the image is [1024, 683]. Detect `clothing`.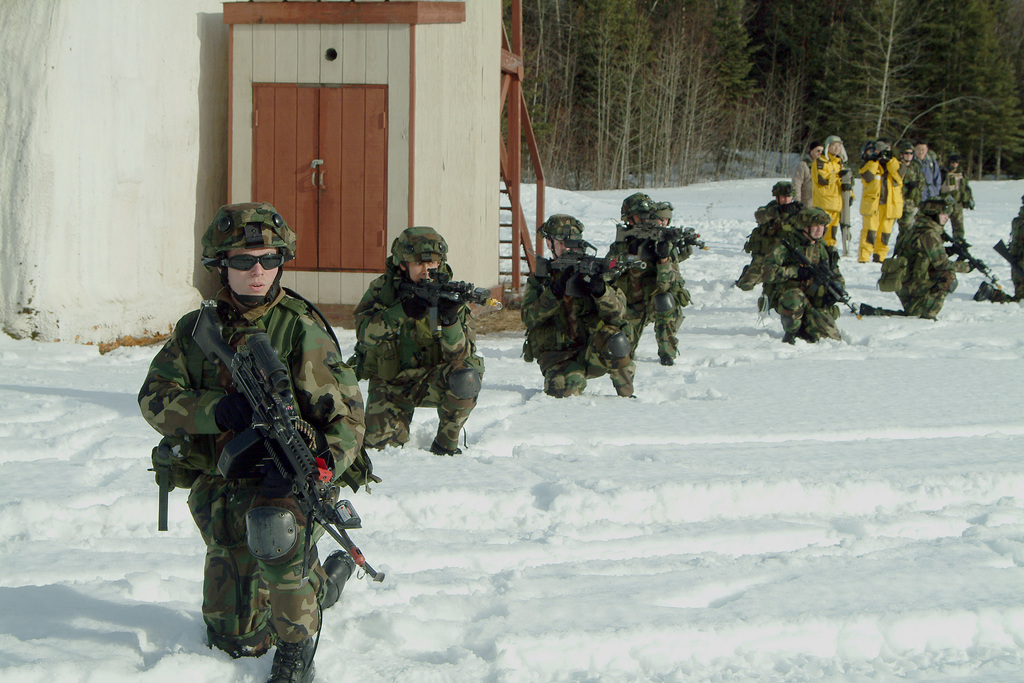
Detection: box=[346, 273, 487, 452].
